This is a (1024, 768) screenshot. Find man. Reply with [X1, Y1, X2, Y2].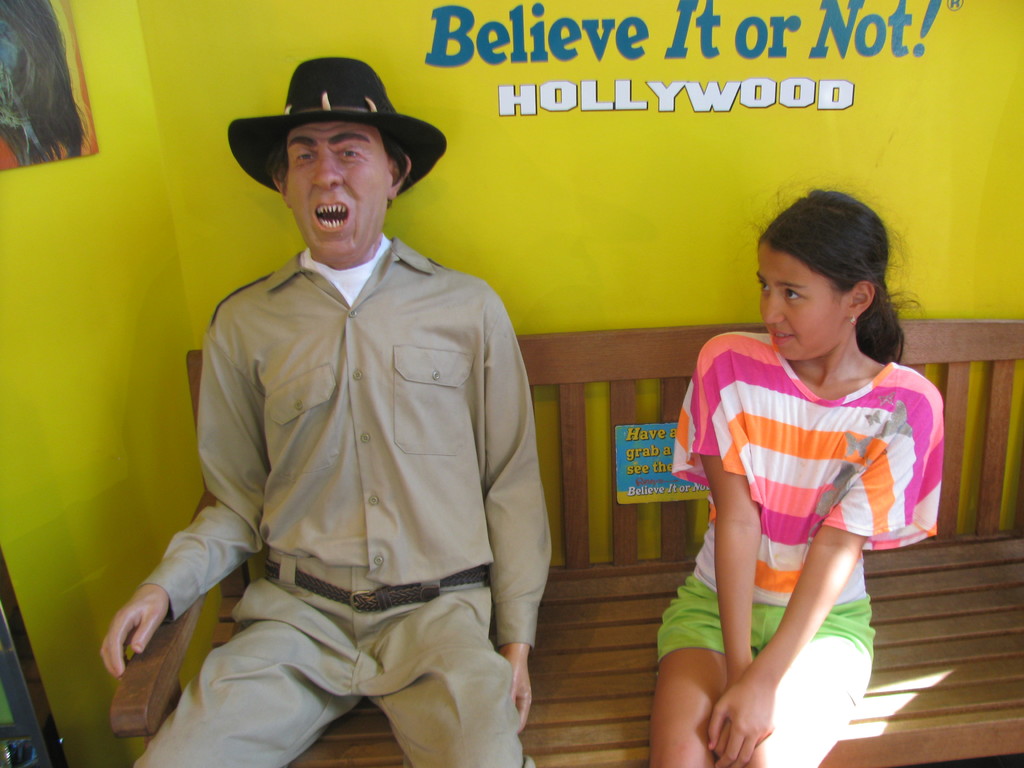
[134, 44, 546, 767].
